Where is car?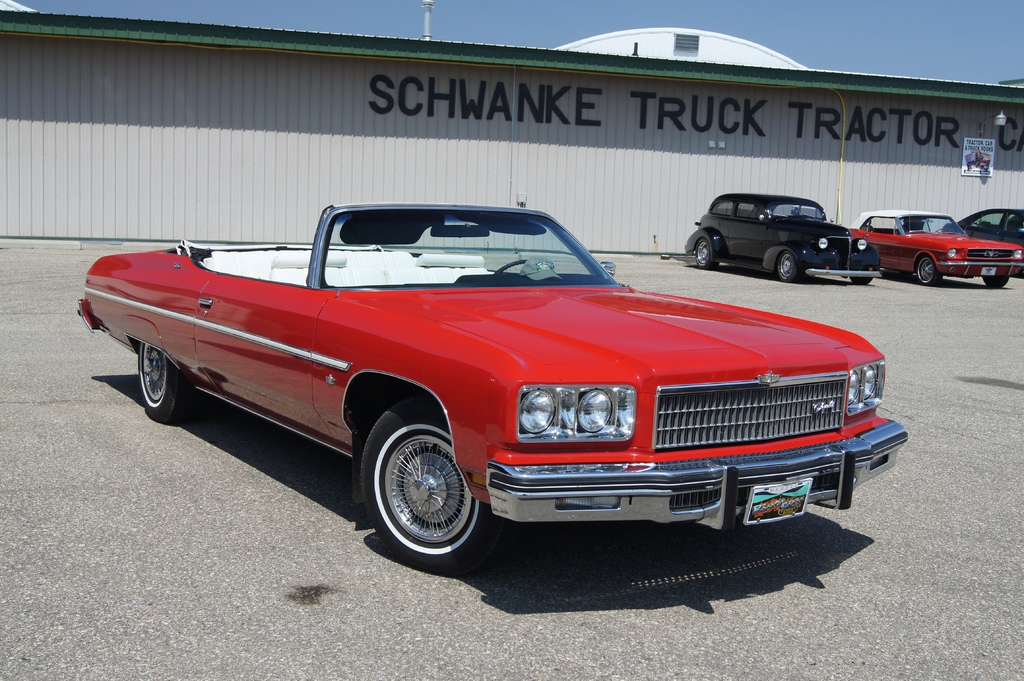
BBox(942, 204, 1023, 243).
